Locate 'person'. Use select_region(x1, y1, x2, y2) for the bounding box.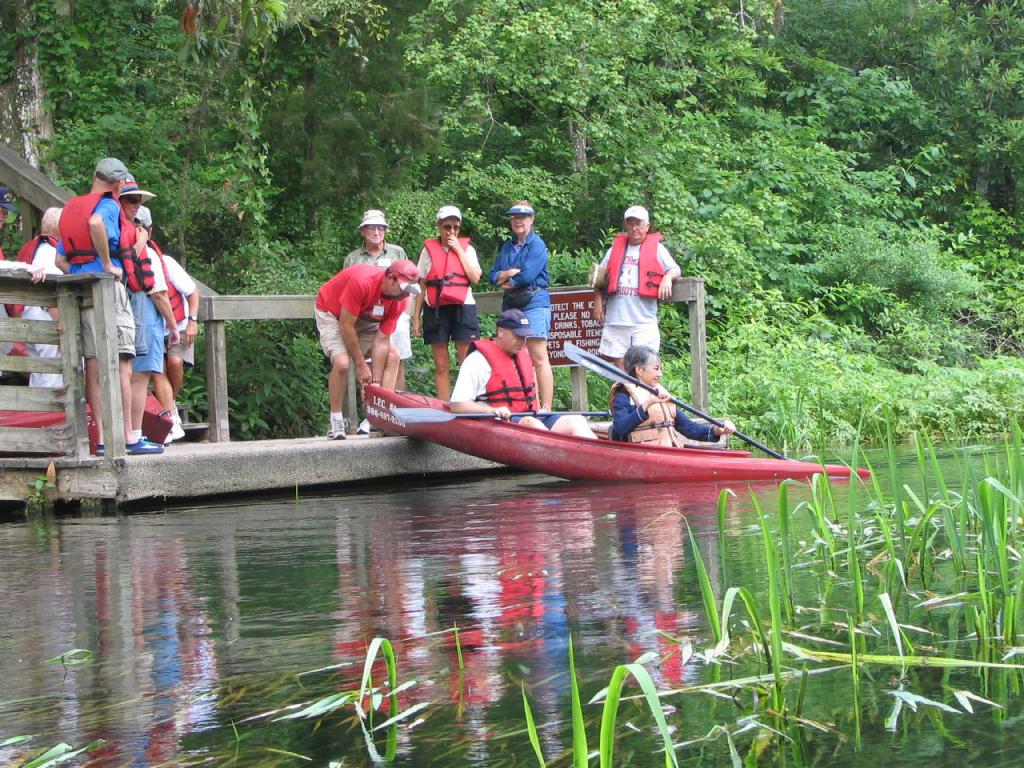
select_region(59, 158, 135, 458).
